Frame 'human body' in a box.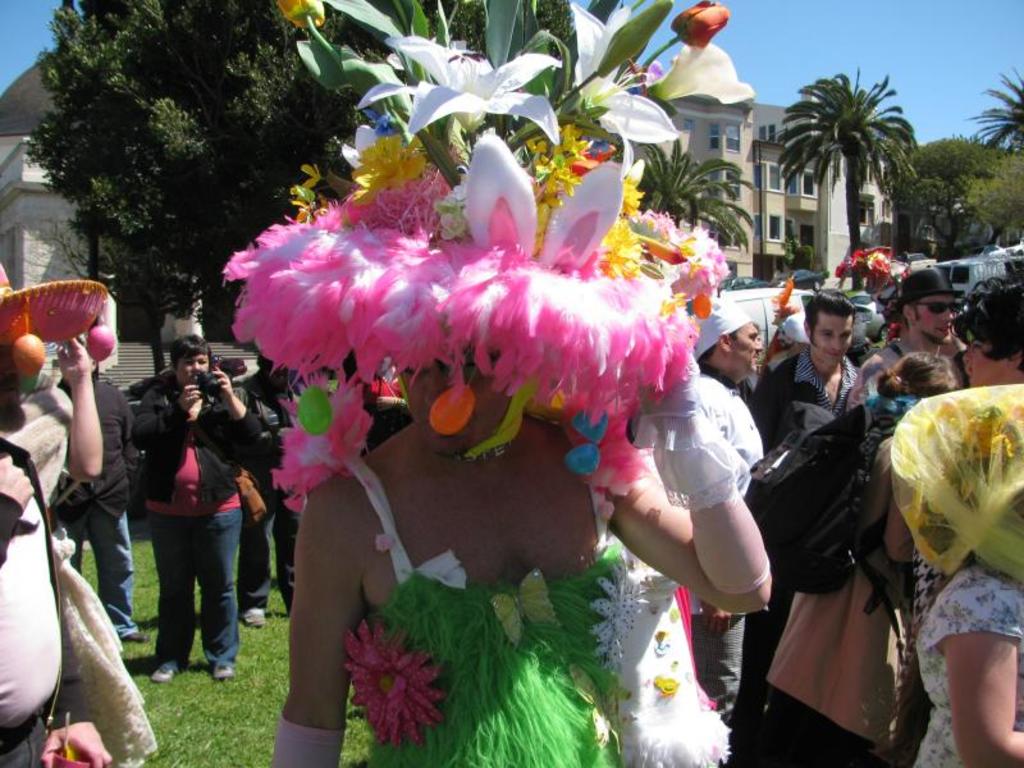
detection(261, 0, 764, 767).
